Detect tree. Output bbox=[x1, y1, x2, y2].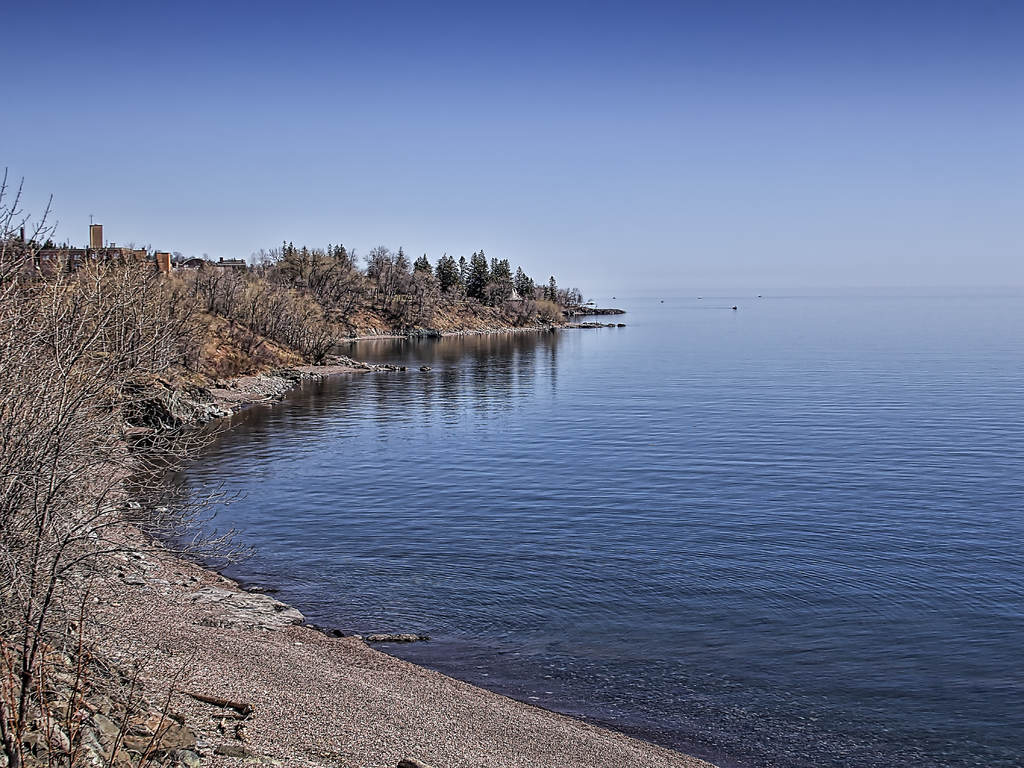
bbox=[11, 209, 228, 707].
